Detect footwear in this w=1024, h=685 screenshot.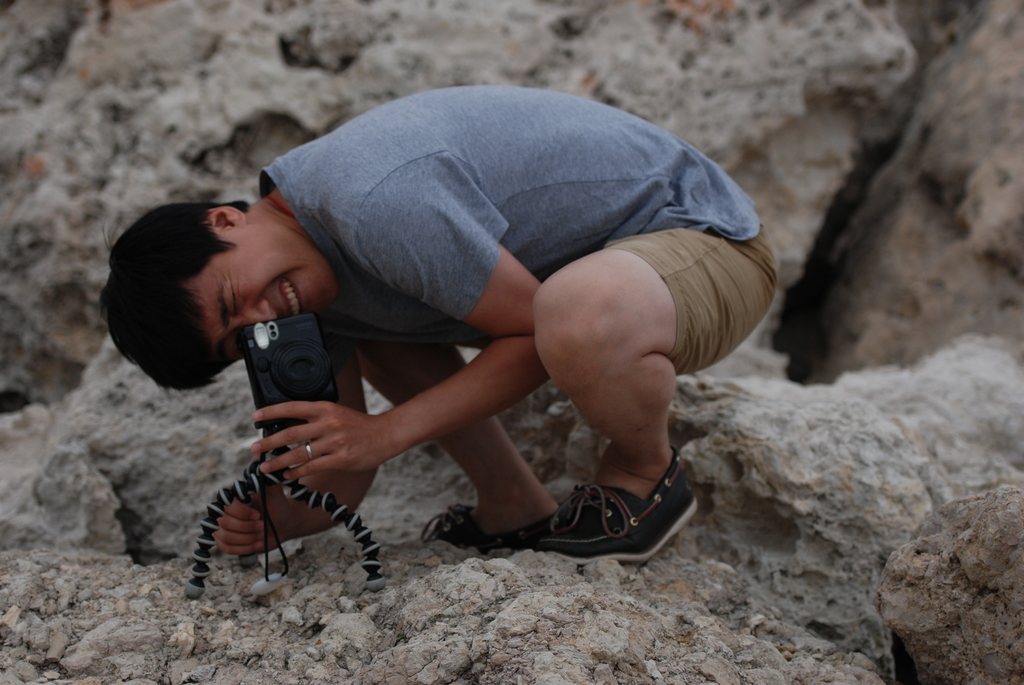
Detection: rect(421, 501, 563, 555).
